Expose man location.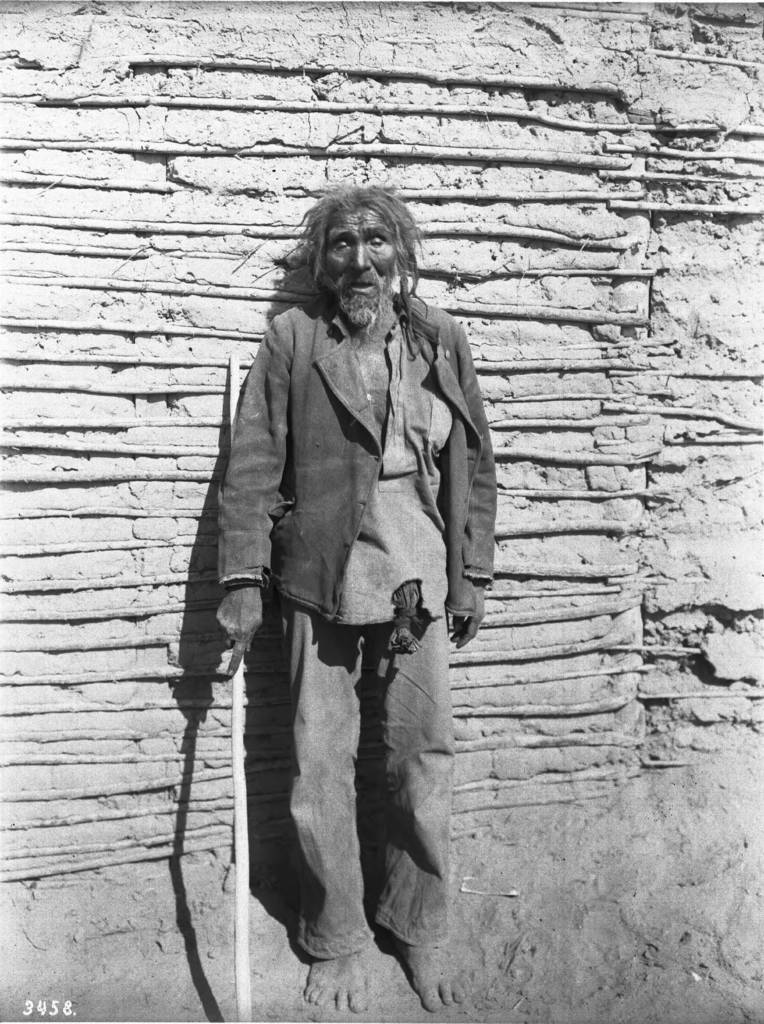
Exposed at {"x1": 187, "y1": 161, "x2": 510, "y2": 970}.
